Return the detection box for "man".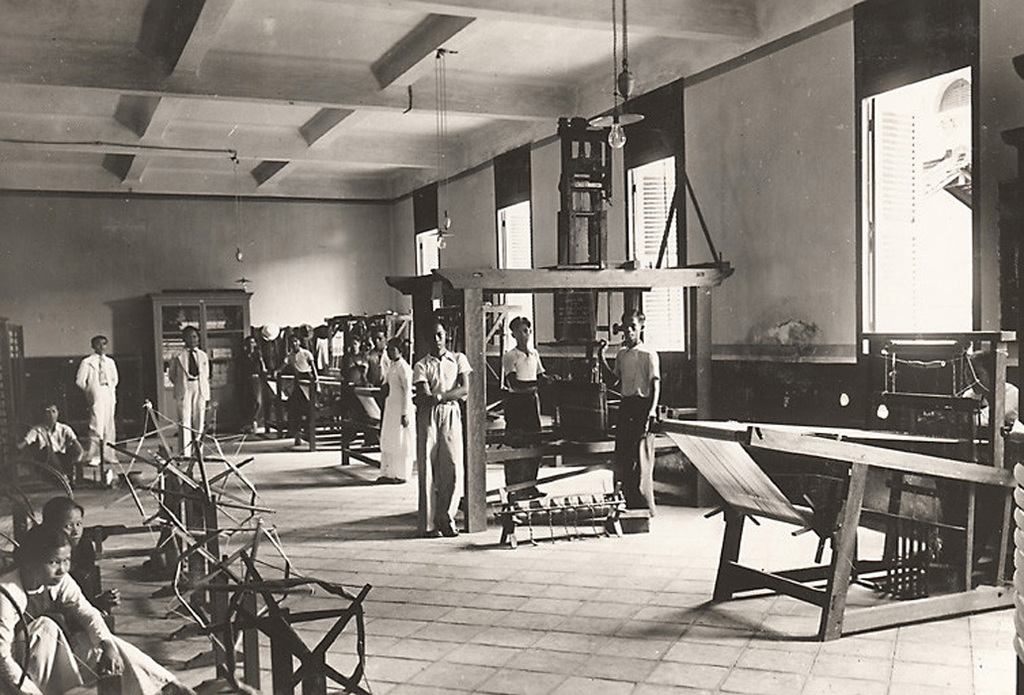
<bbox>409, 338, 484, 542</bbox>.
